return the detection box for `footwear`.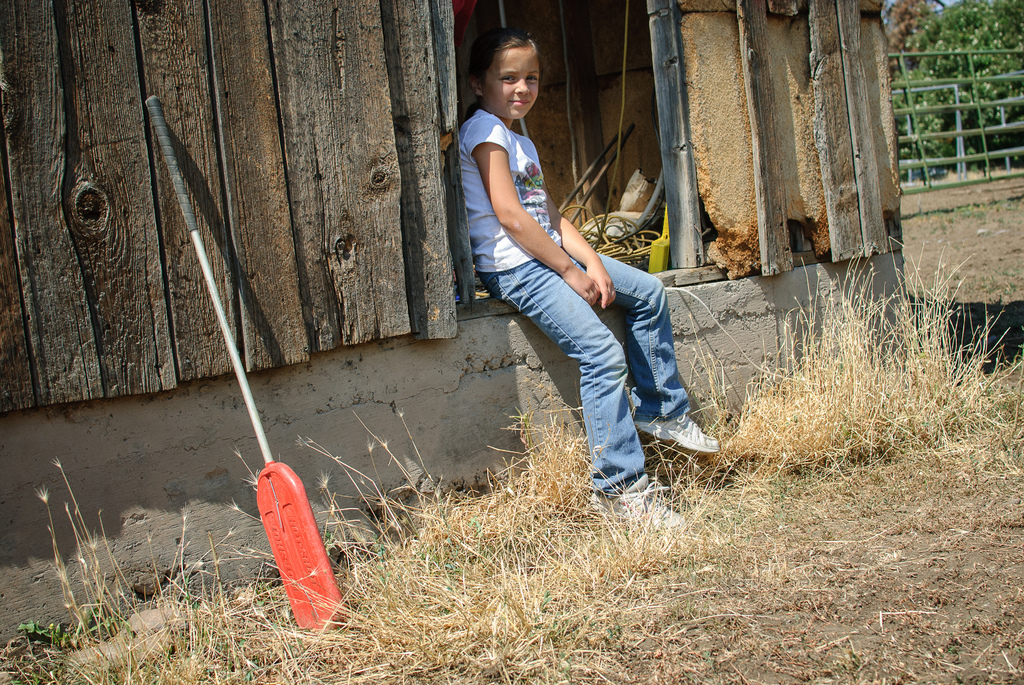
x1=589 y1=475 x2=680 y2=527.
